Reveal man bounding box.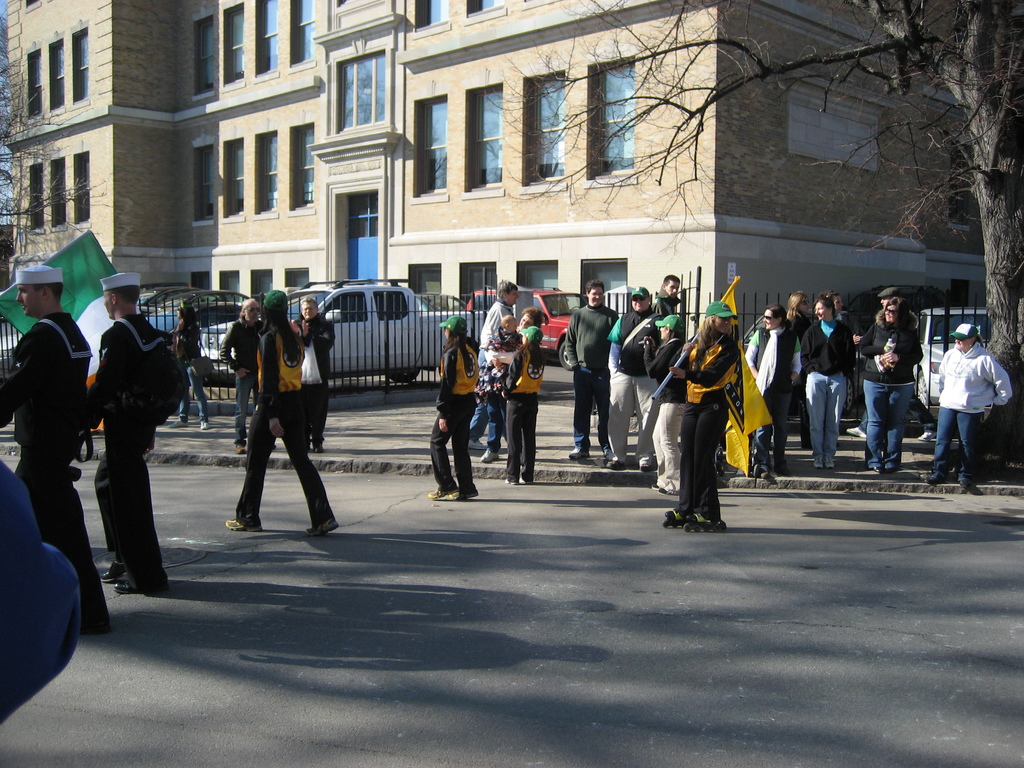
Revealed: locate(605, 284, 664, 472).
